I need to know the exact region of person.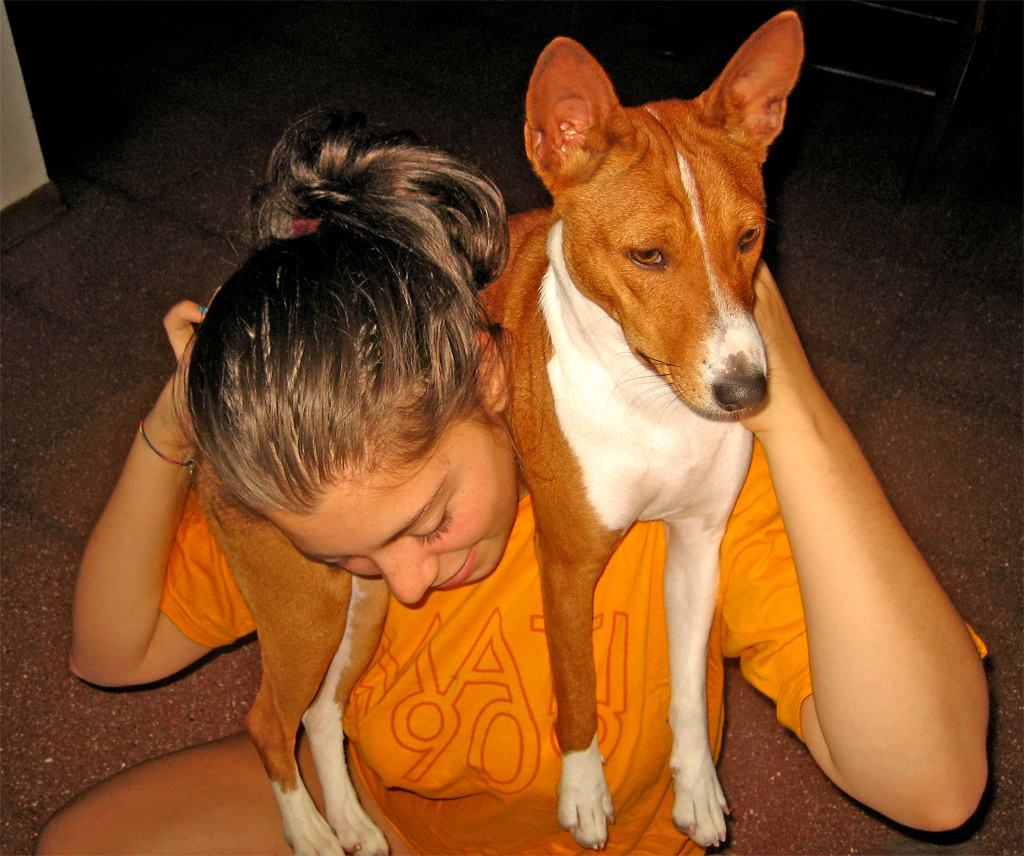
Region: (31,103,988,855).
